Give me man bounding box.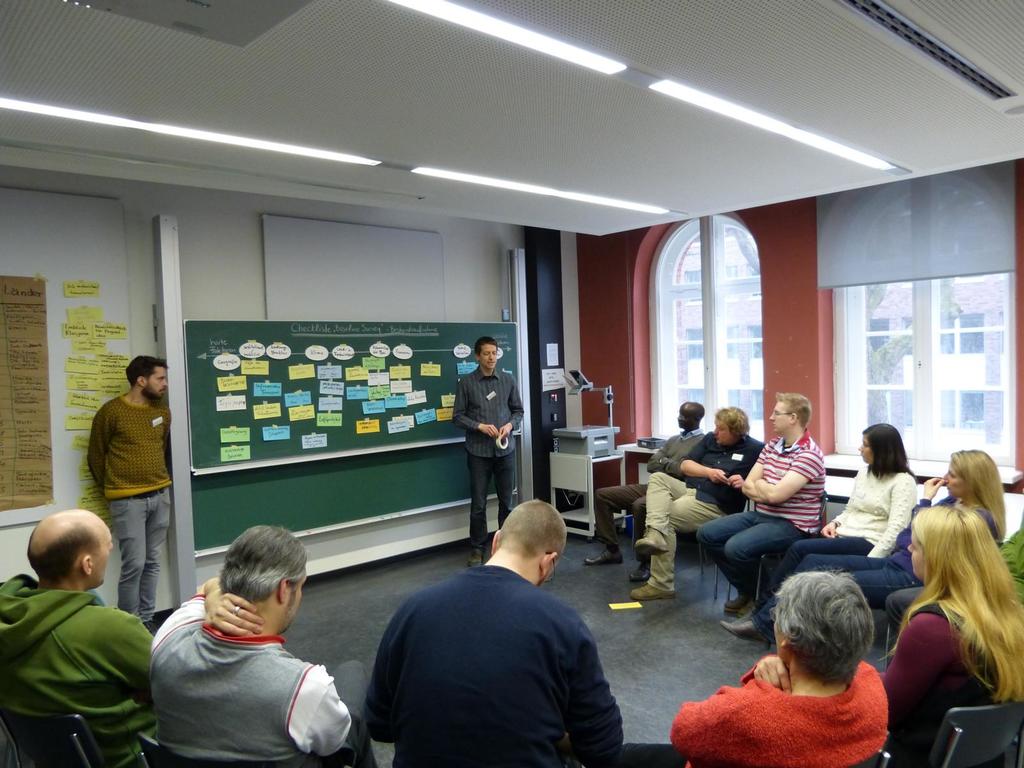
pyautogui.locateOnScreen(451, 335, 525, 566).
